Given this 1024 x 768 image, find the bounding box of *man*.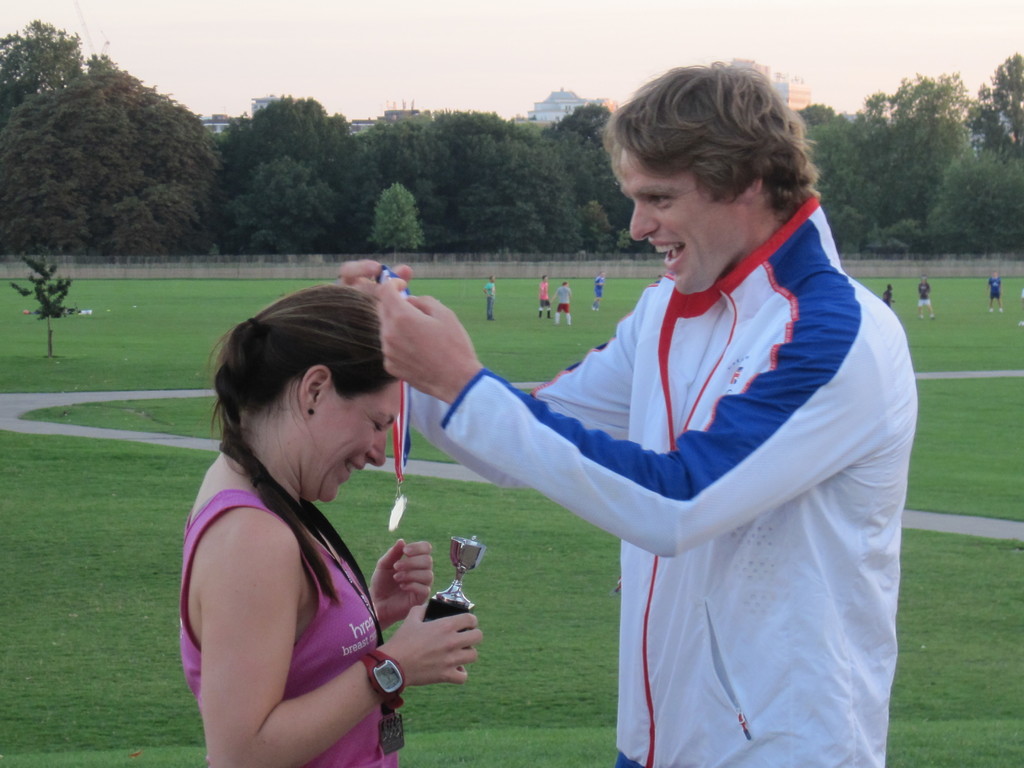
377/57/920/765.
